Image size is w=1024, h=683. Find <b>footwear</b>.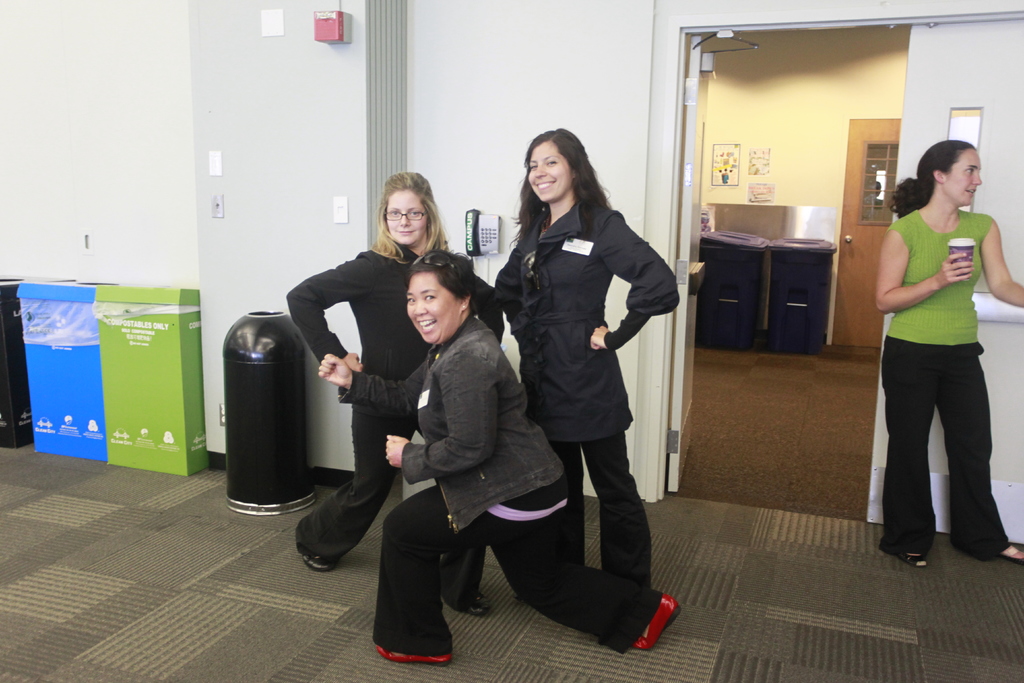
303,552,332,574.
